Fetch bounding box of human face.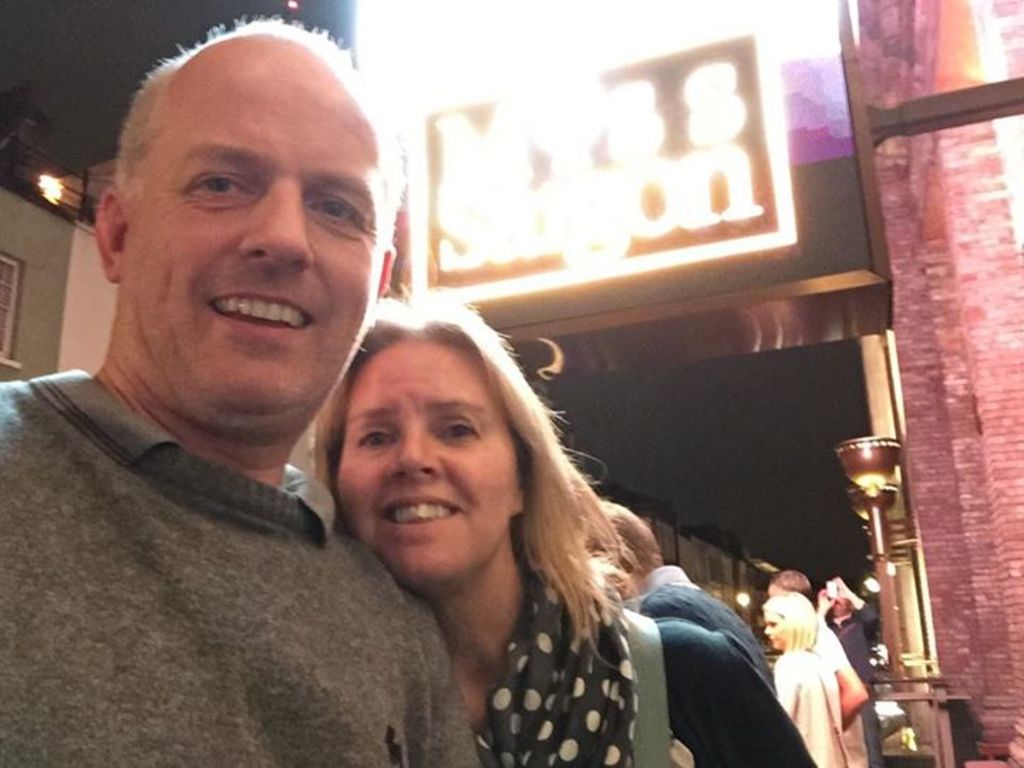
Bbox: 764, 609, 786, 650.
